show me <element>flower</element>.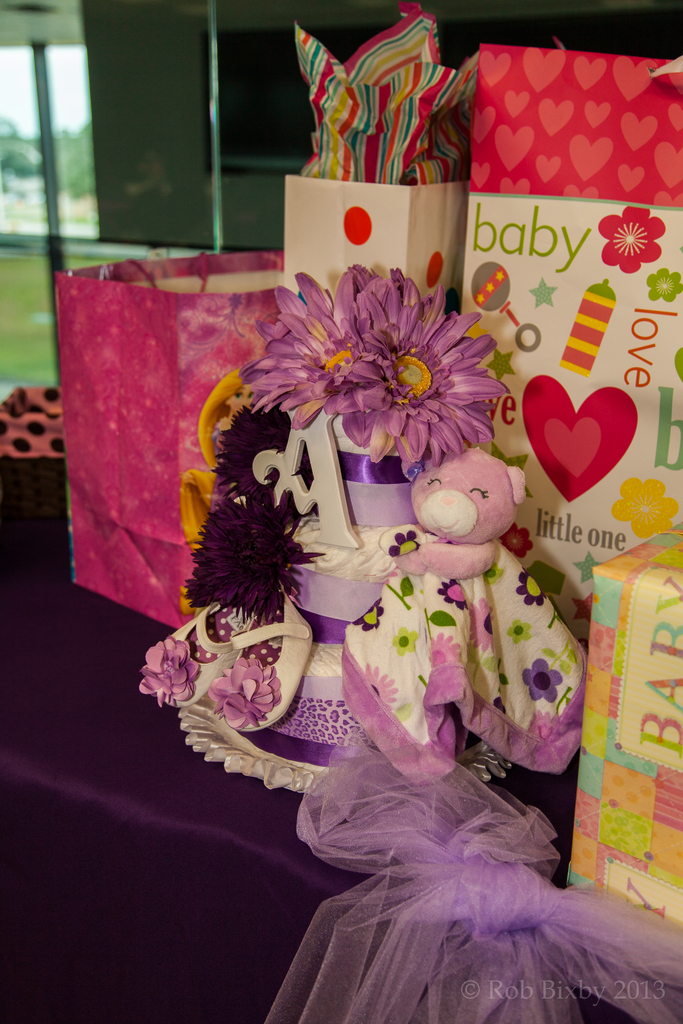
<element>flower</element> is here: BBox(482, 564, 504, 582).
